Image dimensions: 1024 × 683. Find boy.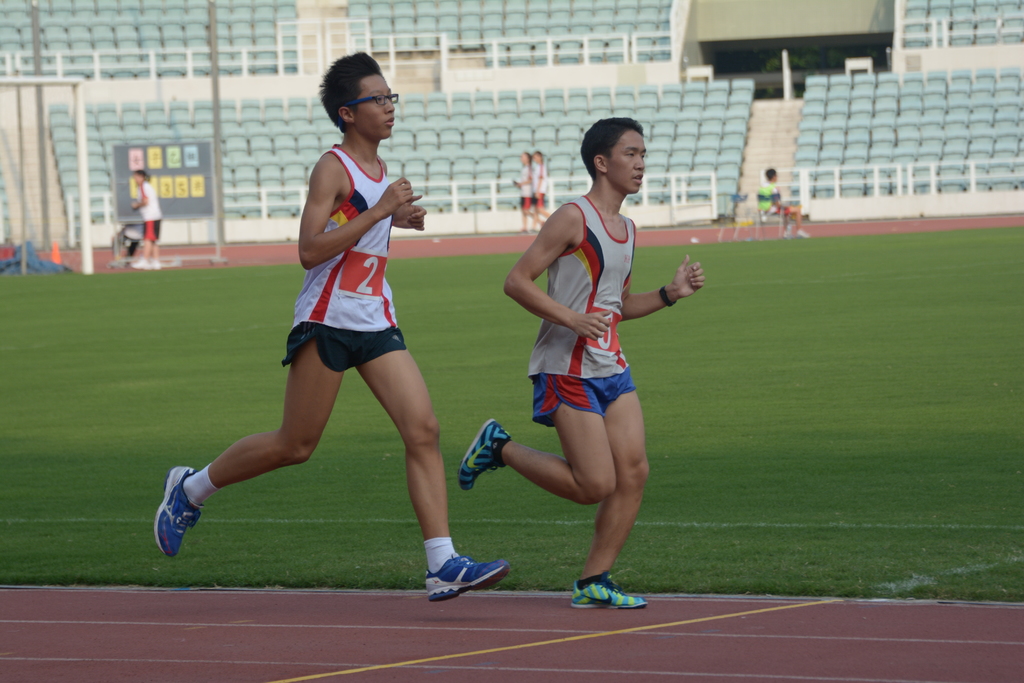
(477, 123, 702, 602).
